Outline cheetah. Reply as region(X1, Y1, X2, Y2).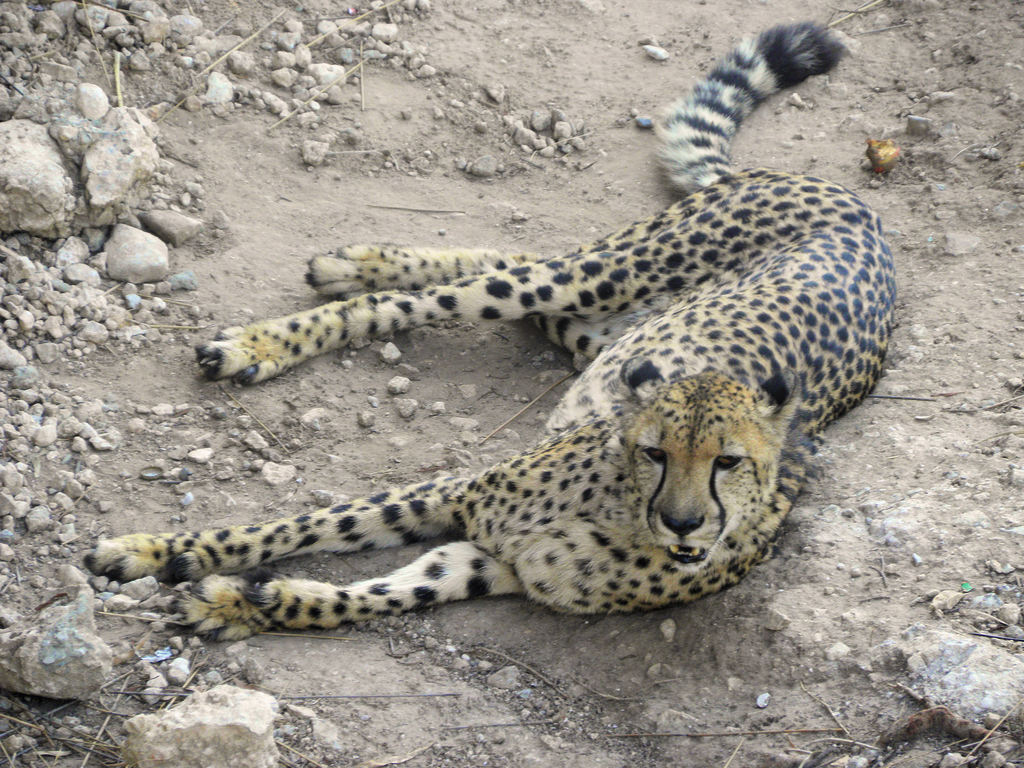
region(79, 17, 893, 646).
